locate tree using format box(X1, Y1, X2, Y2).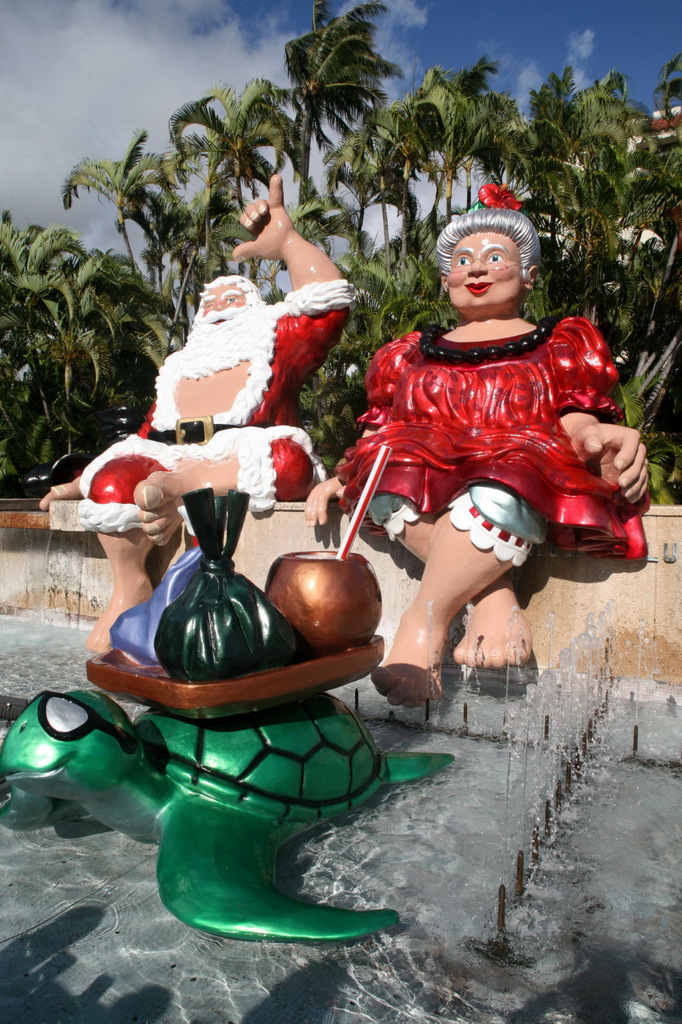
box(0, 0, 681, 501).
